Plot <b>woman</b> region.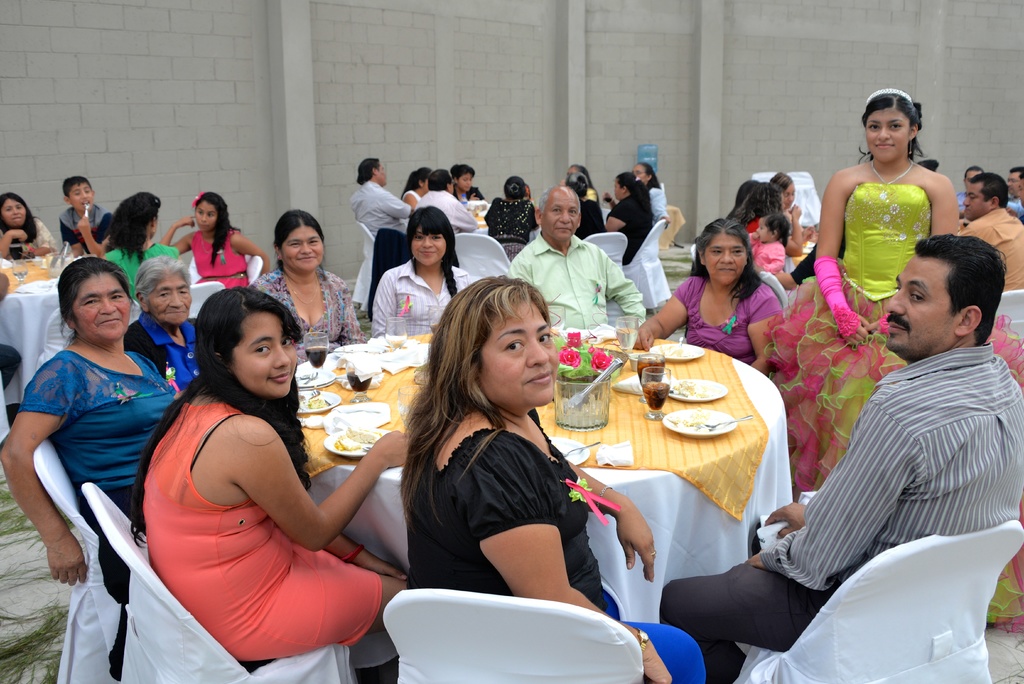
Plotted at [606,174,655,263].
